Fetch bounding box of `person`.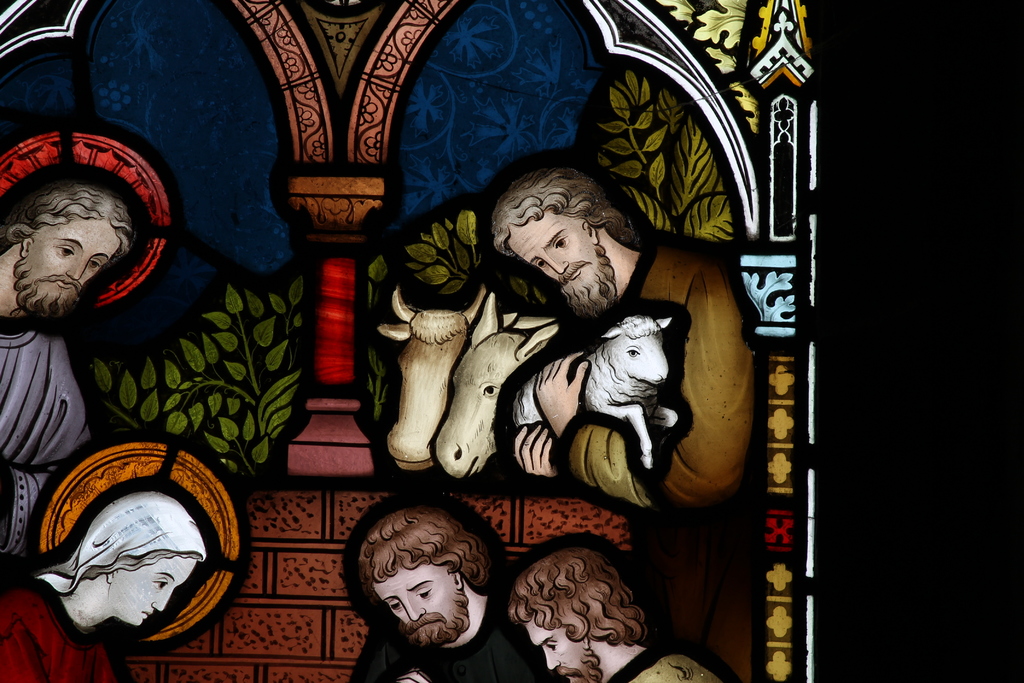
Bbox: crop(345, 503, 559, 682).
